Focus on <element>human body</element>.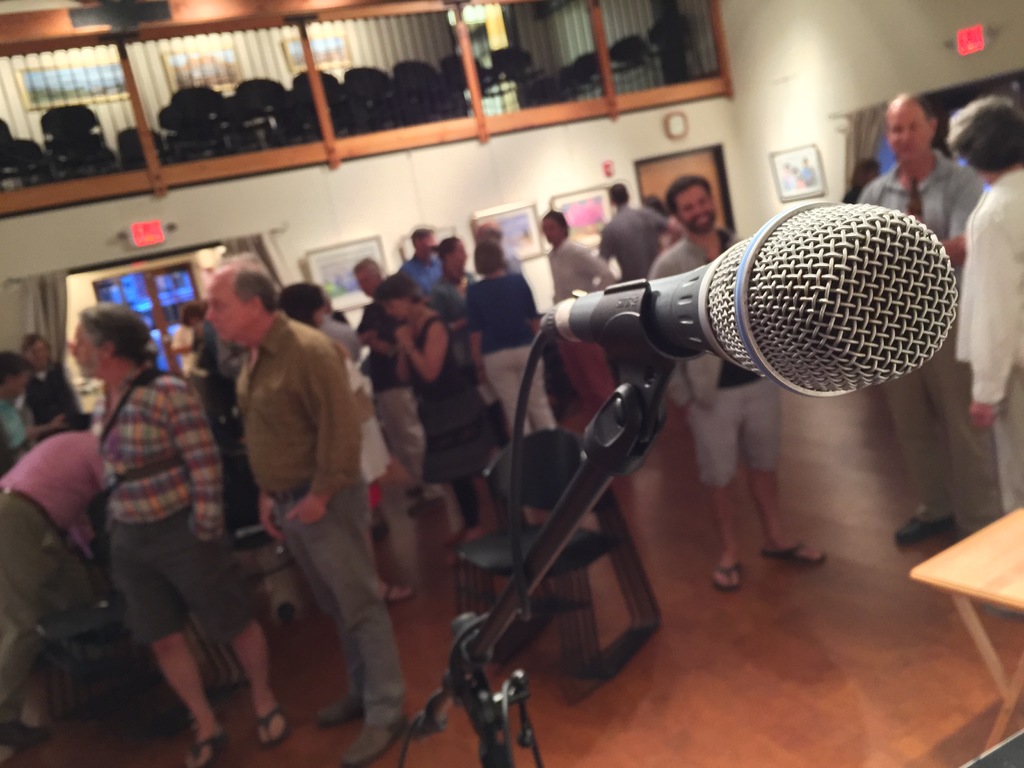
Focused at bbox=(540, 236, 614, 426).
